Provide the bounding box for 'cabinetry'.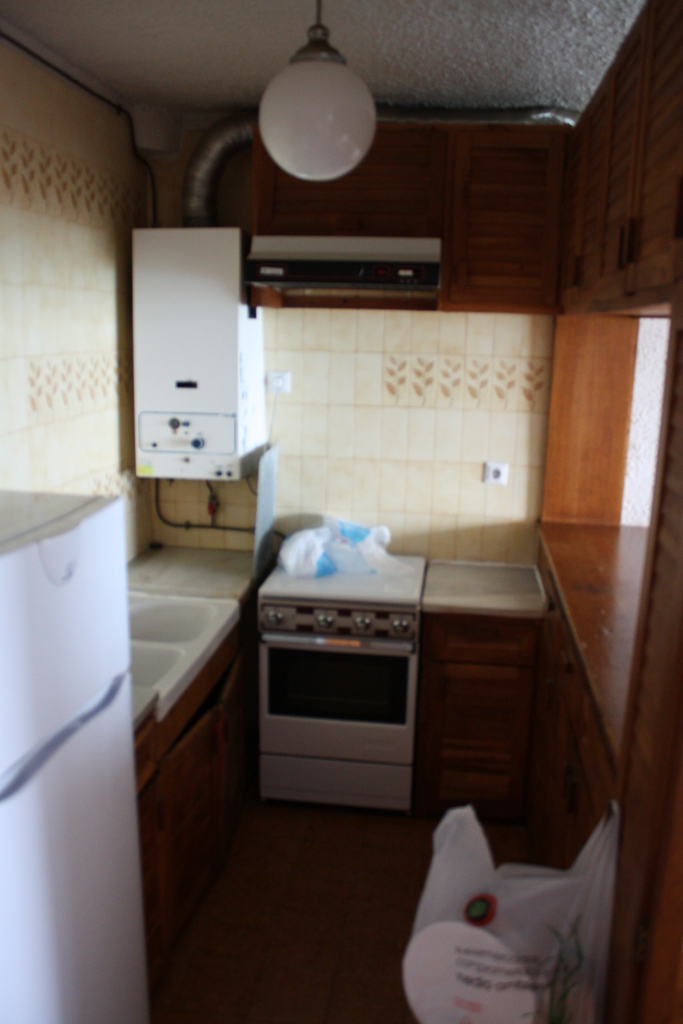
{"left": 260, "top": 554, "right": 423, "bottom": 819}.
